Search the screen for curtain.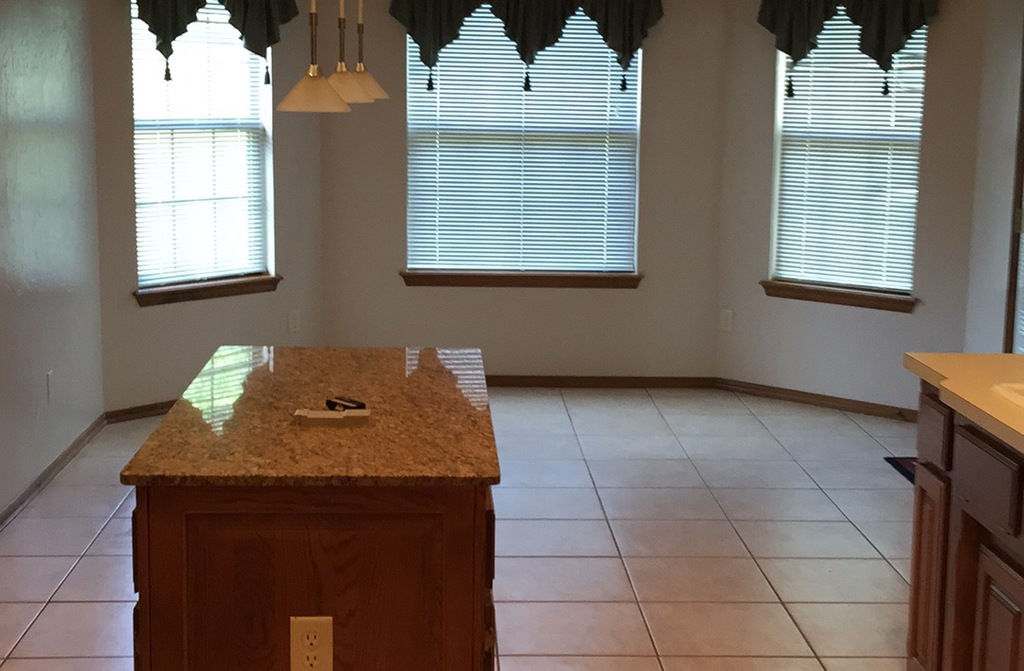
Found at bbox=[847, 0, 945, 93].
